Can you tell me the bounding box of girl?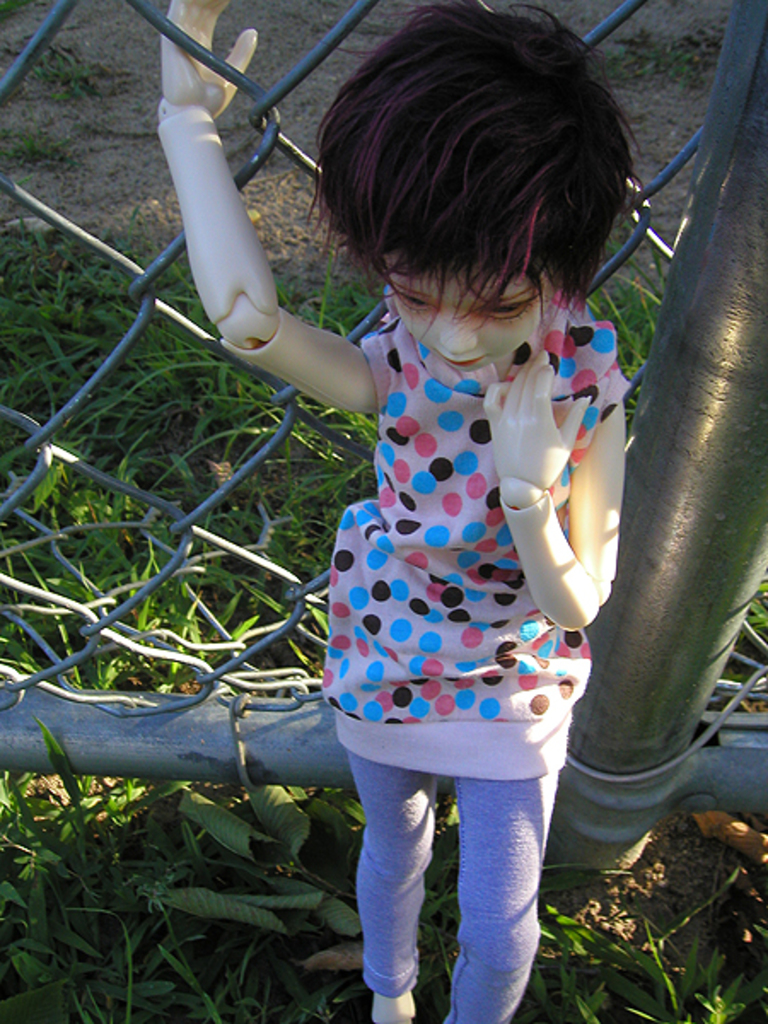
{"x1": 323, "y1": 0, "x2": 633, "y2": 1022}.
